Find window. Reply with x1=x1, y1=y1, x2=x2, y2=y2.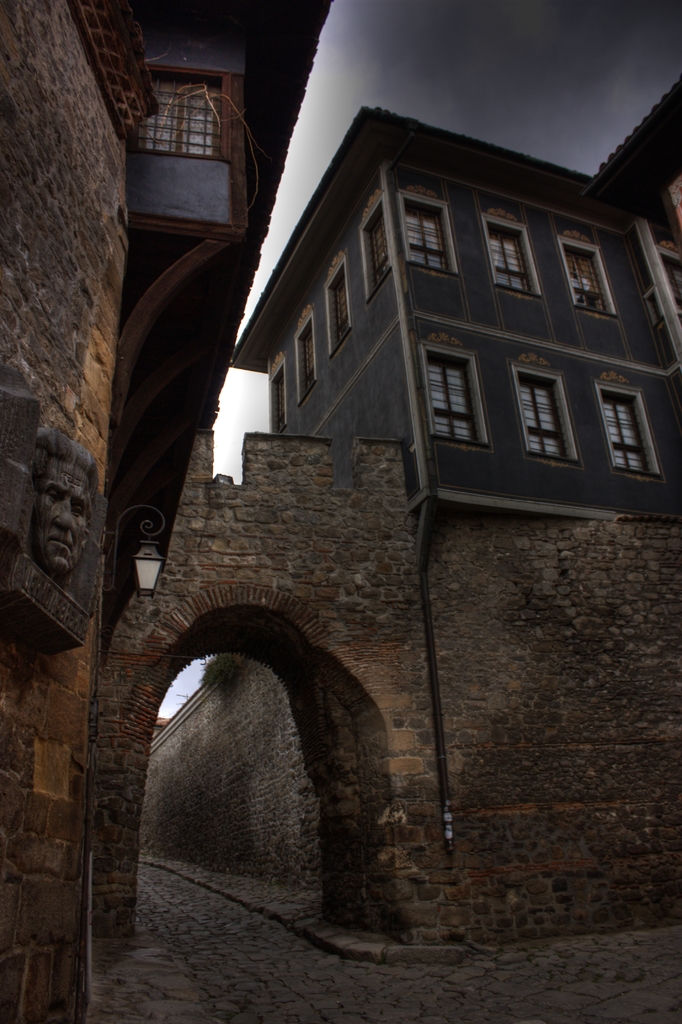
x1=485, y1=228, x2=543, y2=296.
